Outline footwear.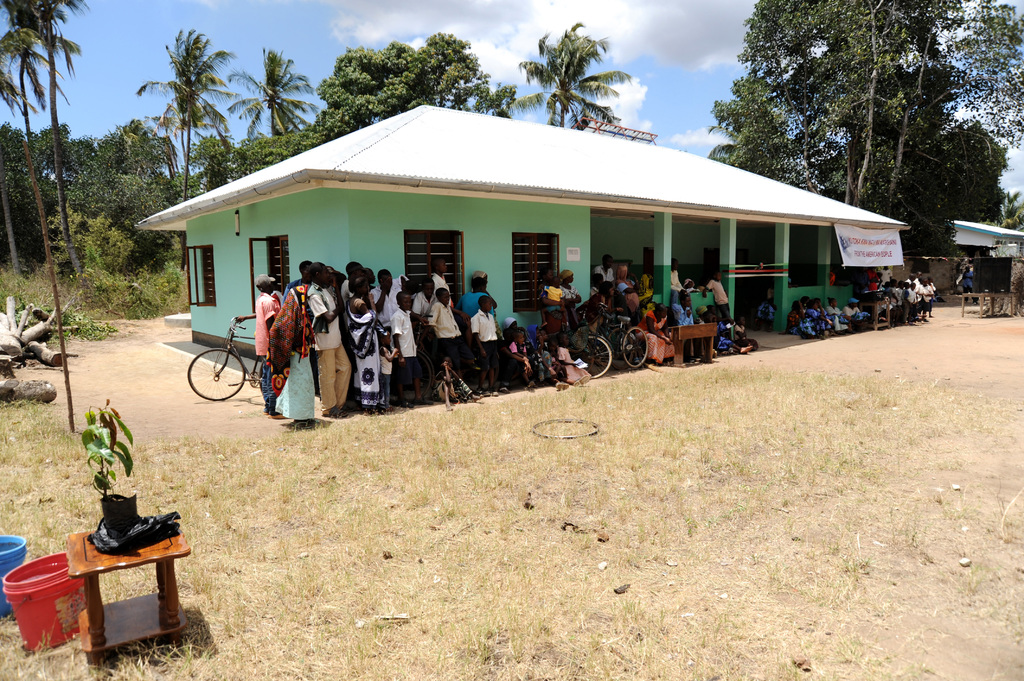
Outline: rect(341, 405, 355, 412).
